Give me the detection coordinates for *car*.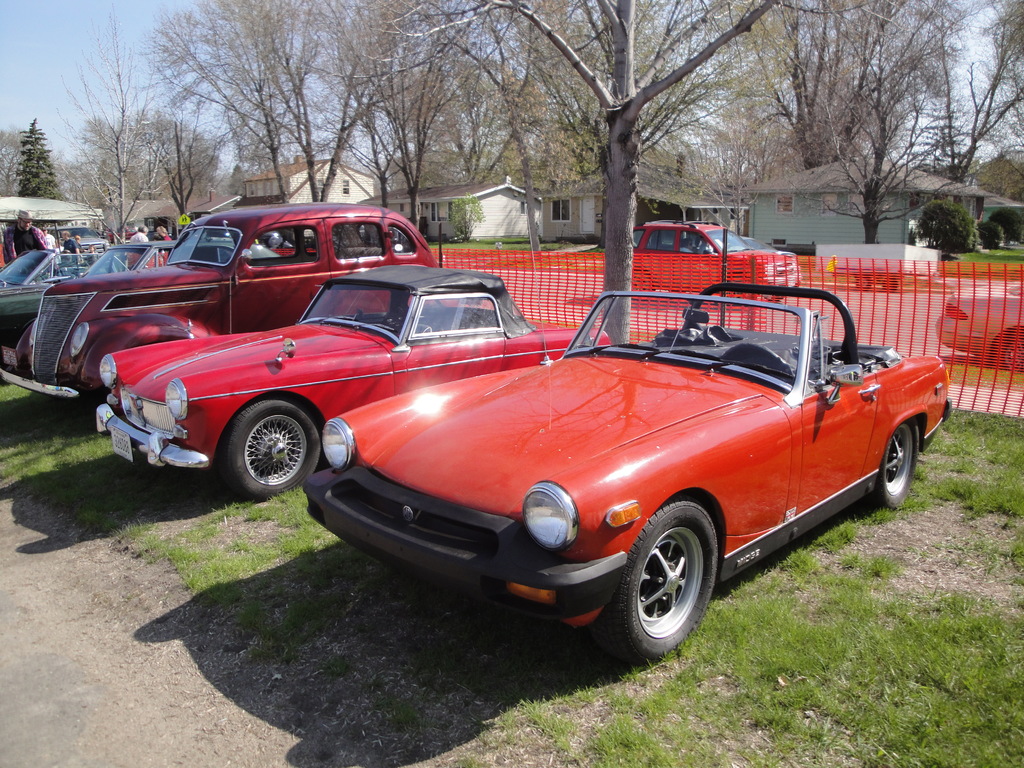
rect(94, 260, 622, 503).
